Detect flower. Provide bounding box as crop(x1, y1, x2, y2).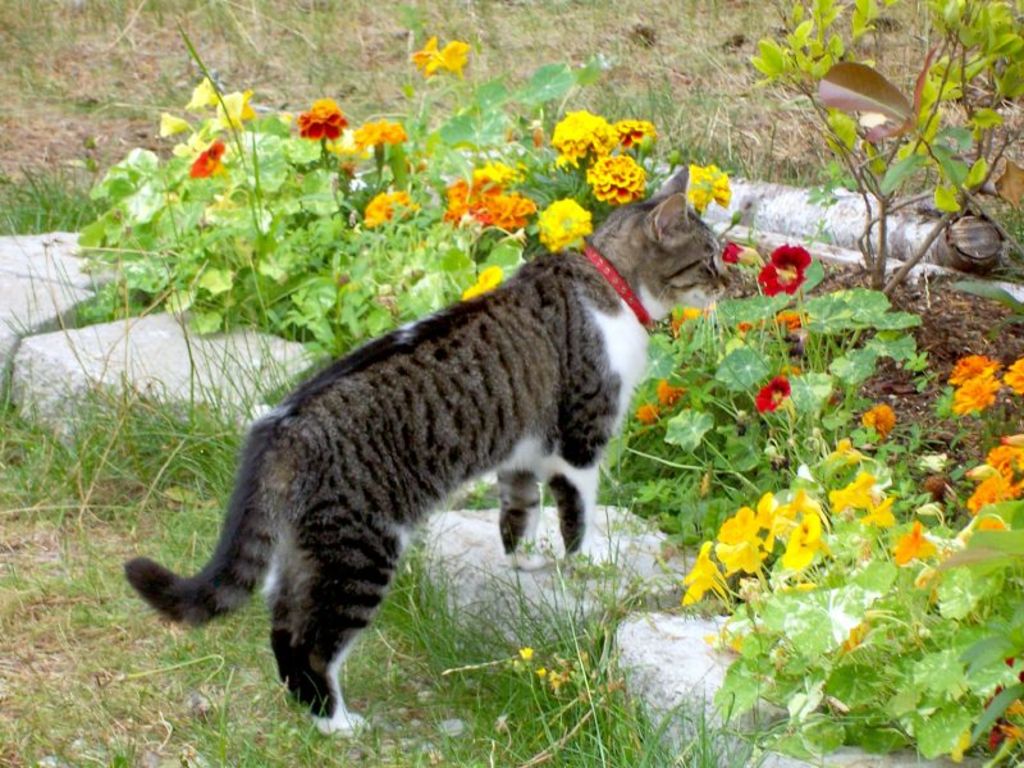
crop(536, 192, 596, 253).
